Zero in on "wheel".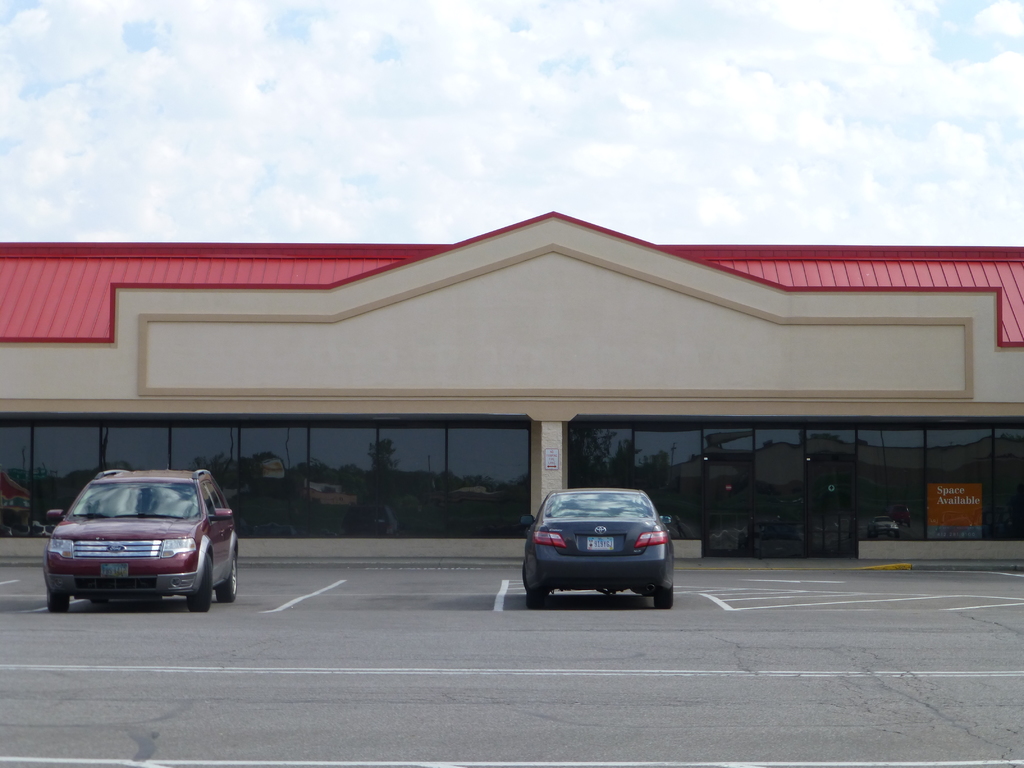
Zeroed in: bbox=(212, 548, 245, 604).
